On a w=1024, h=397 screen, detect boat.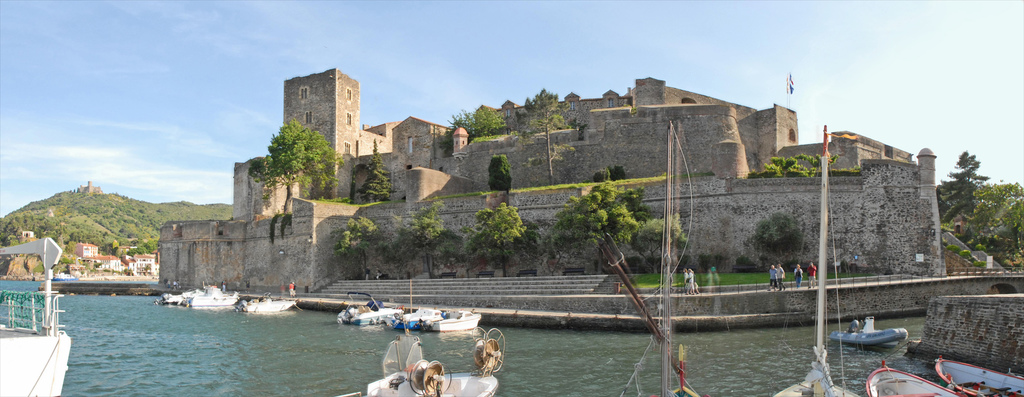
l=154, t=277, r=243, b=307.
